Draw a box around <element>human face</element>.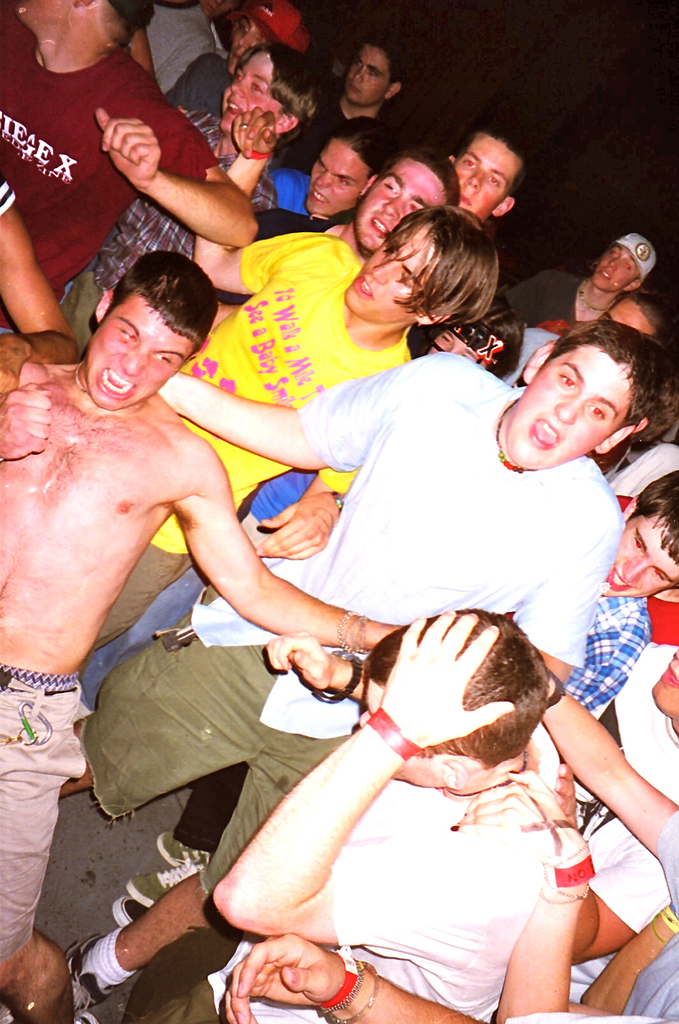
rect(358, 678, 447, 787).
